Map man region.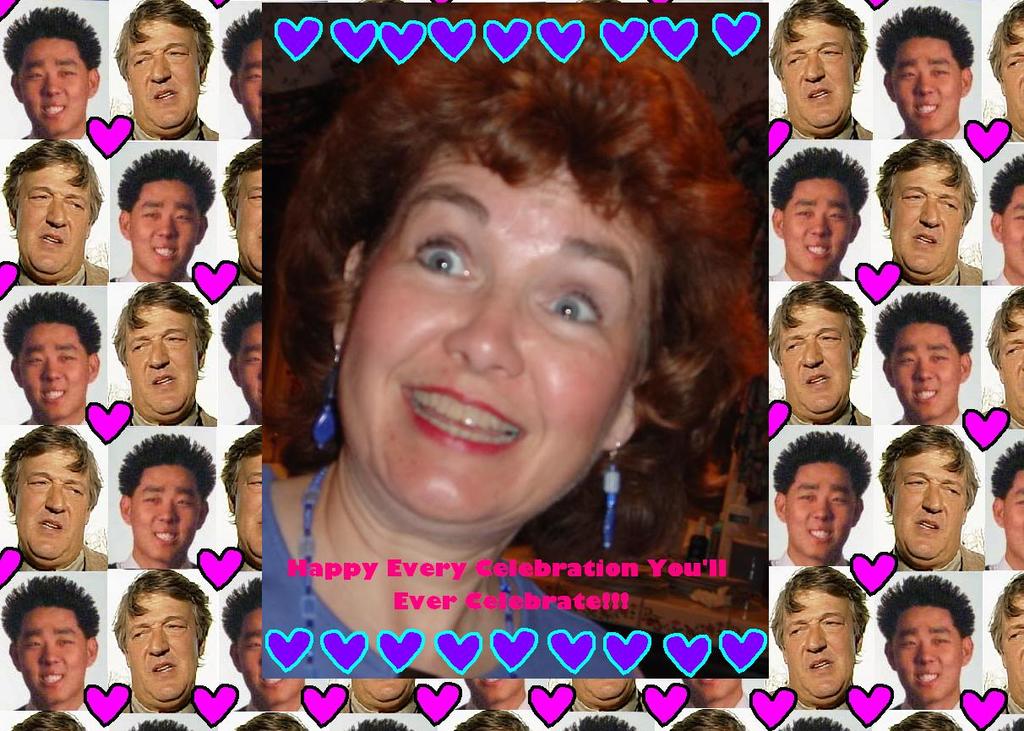
Mapped to 1, 288, 103, 424.
